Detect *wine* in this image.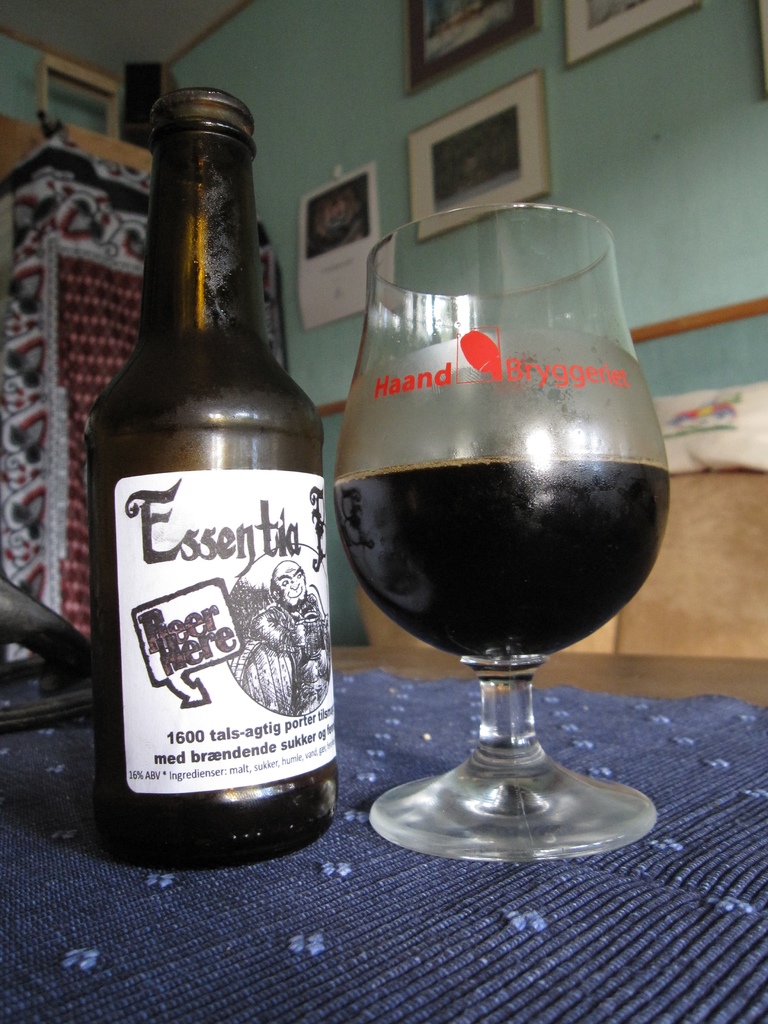
Detection: rect(331, 455, 672, 659).
